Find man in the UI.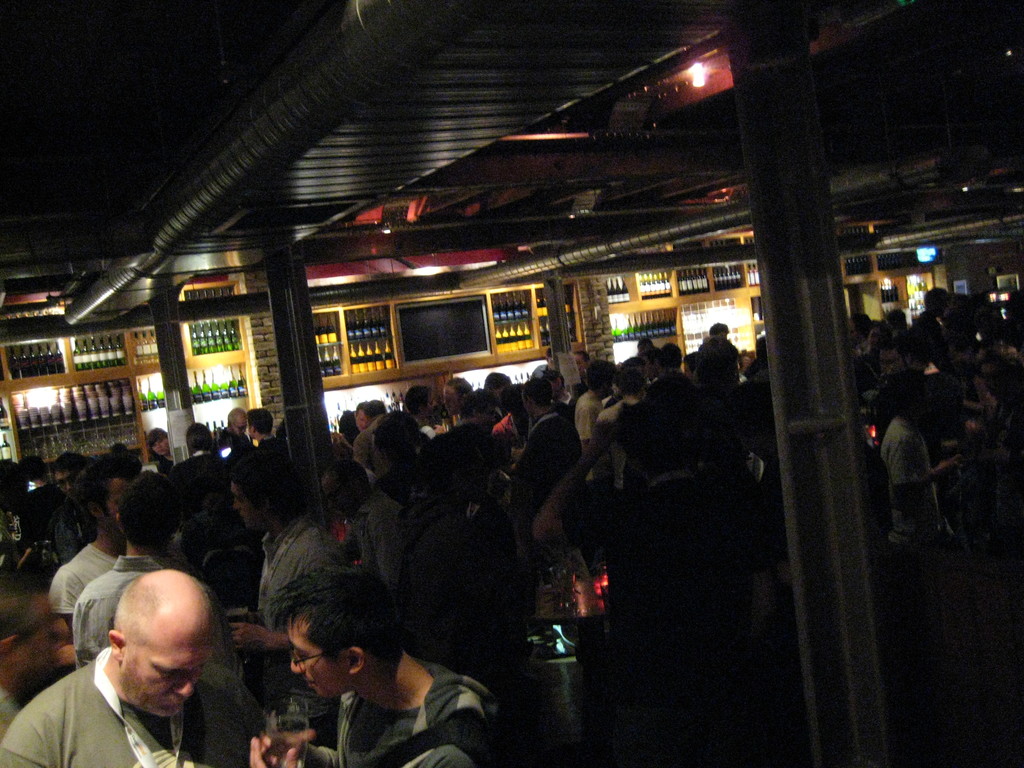
UI element at x1=252, y1=561, x2=491, y2=767.
